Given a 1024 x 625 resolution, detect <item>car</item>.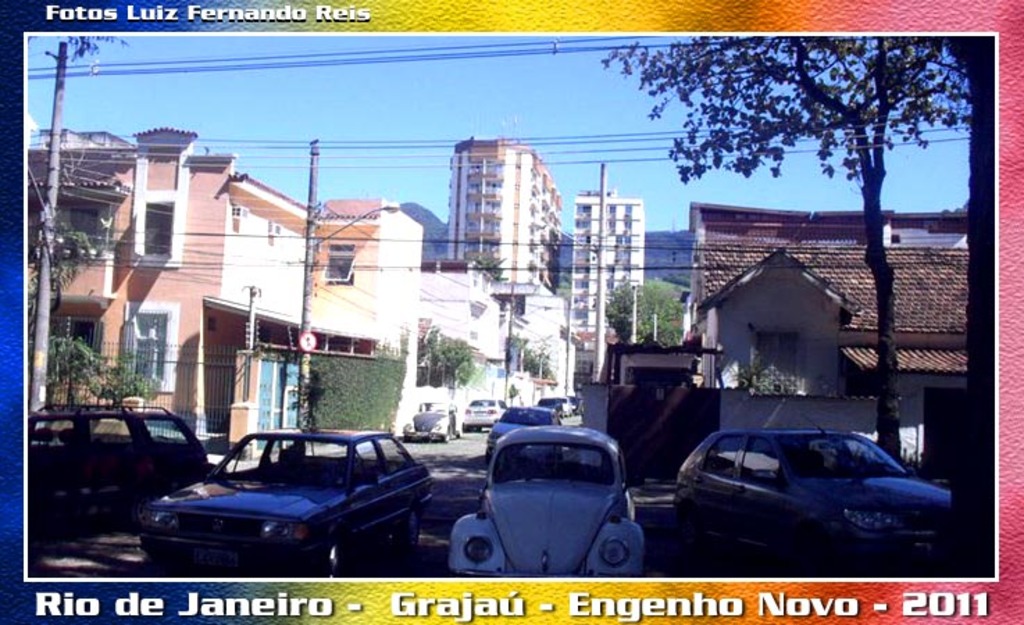
450,429,649,576.
